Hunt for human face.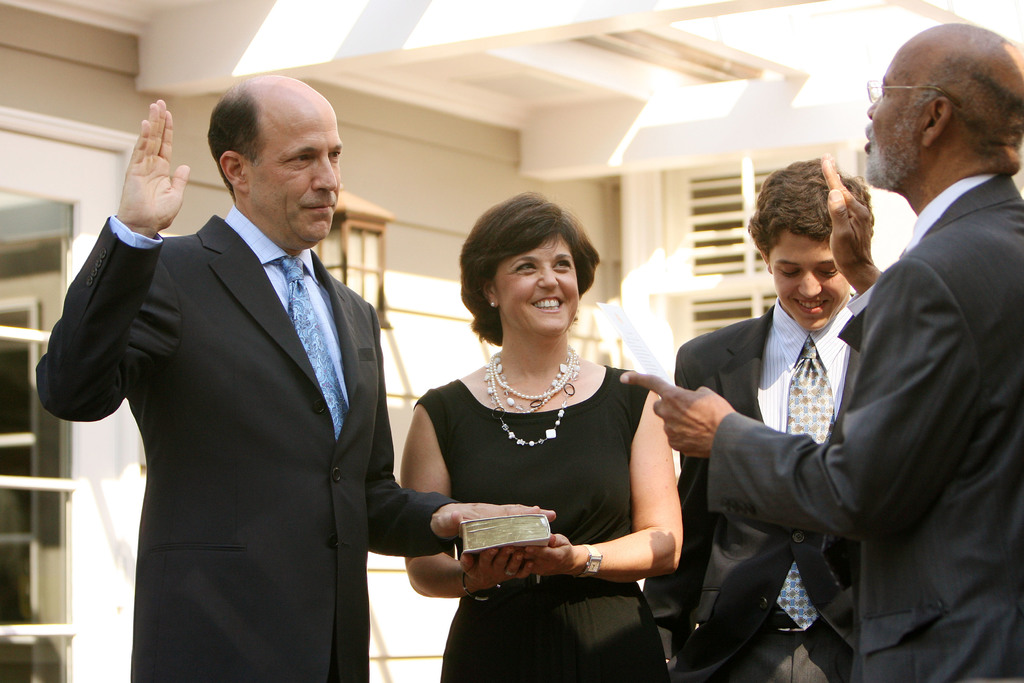
Hunted down at <region>492, 242, 582, 336</region>.
